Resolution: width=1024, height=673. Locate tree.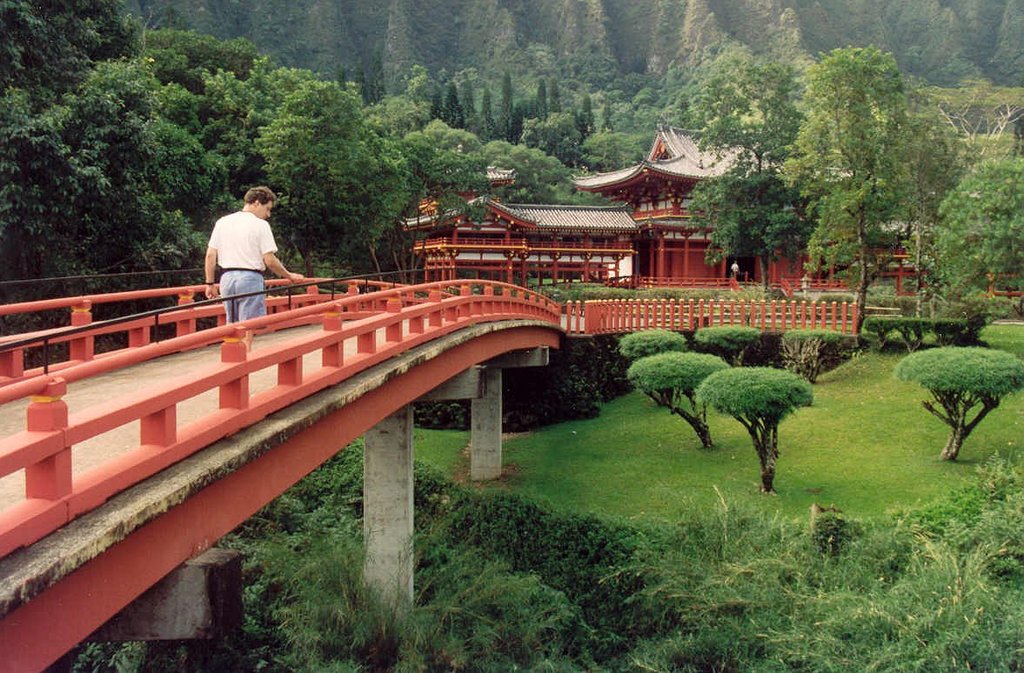
locate(785, 26, 931, 297).
